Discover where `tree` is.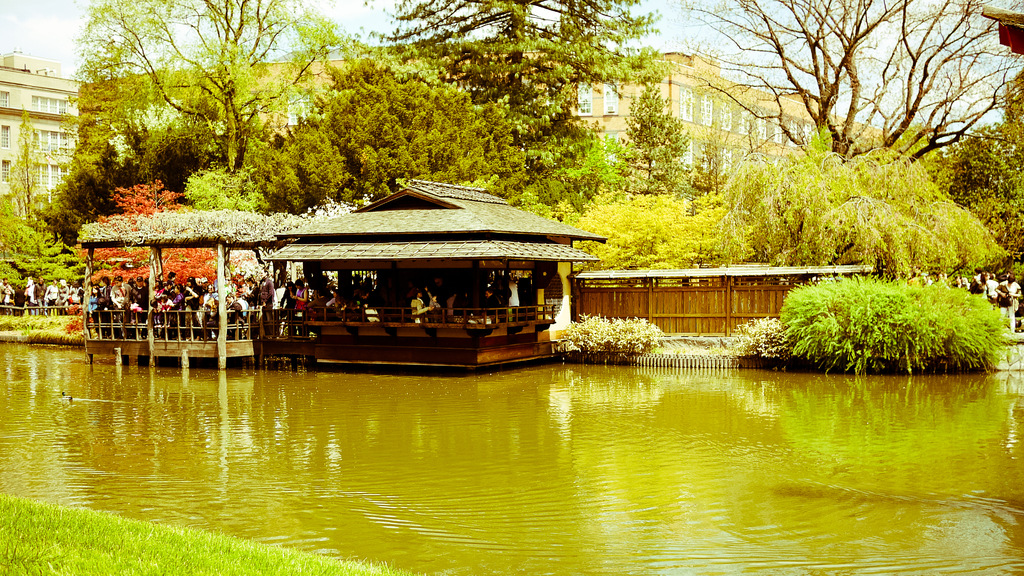
Discovered at left=2, top=112, right=68, bottom=247.
